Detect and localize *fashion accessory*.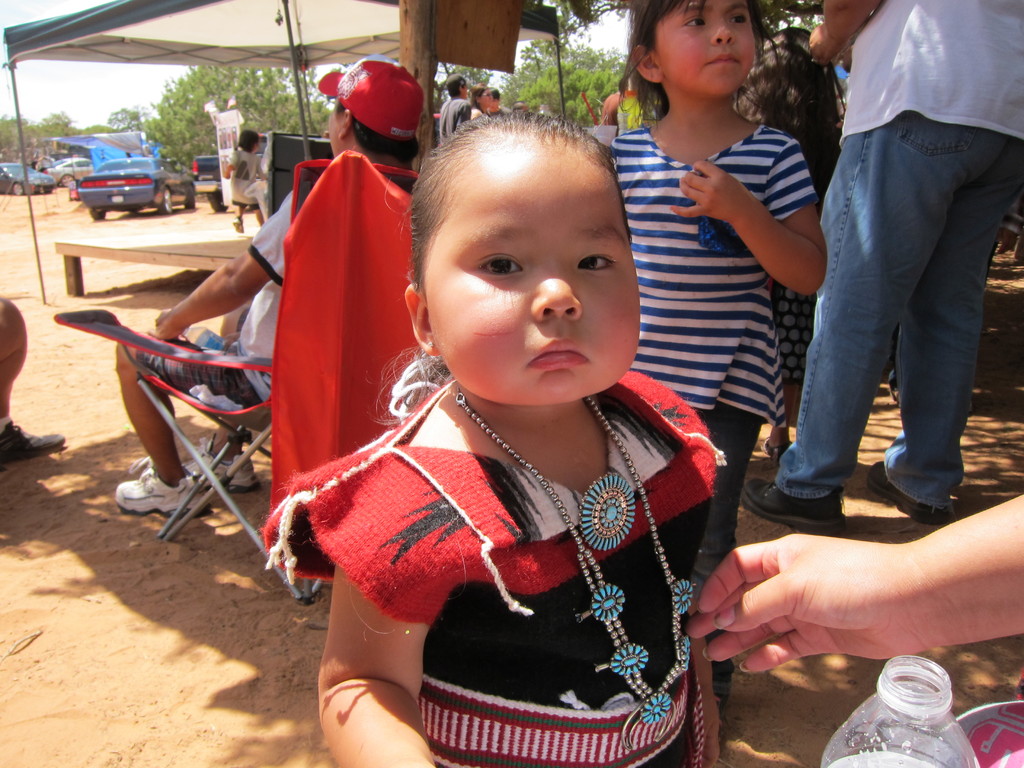
Localized at locate(114, 456, 212, 519).
